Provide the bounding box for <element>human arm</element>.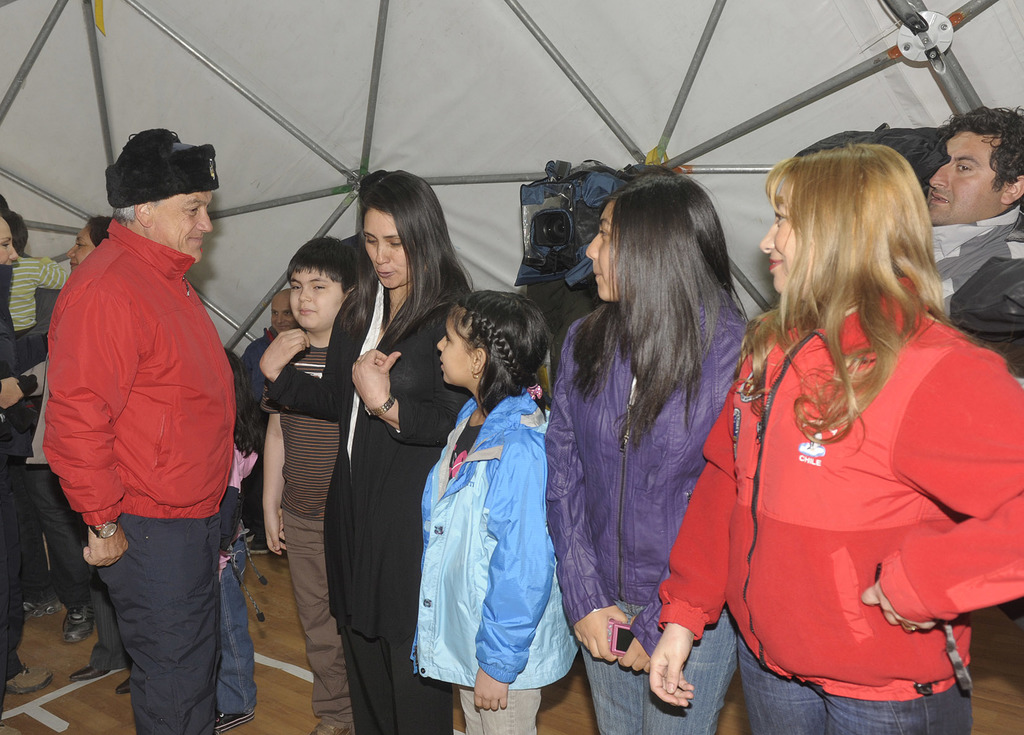
detection(237, 312, 317, 409).
